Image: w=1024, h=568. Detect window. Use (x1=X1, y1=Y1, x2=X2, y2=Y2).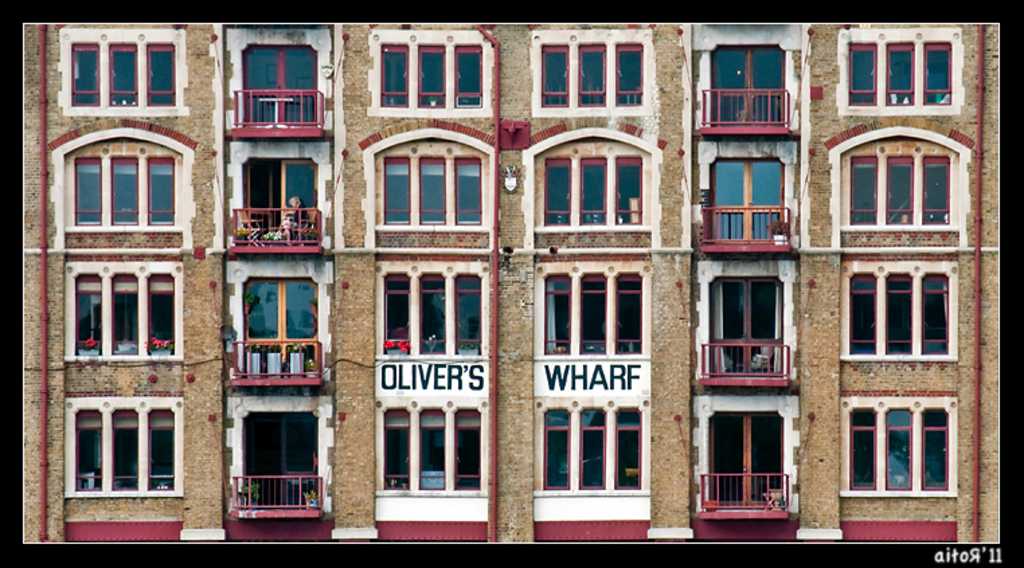
(x1=848, y1=154, x2=879, y2=227).
